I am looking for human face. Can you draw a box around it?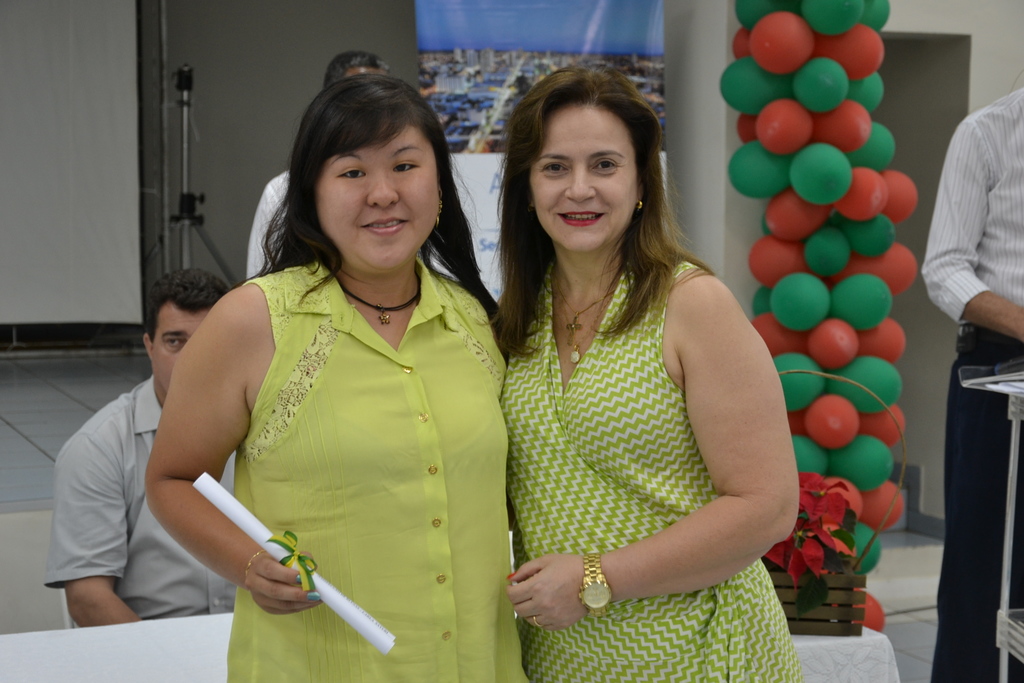
Sure, the bounding box is region(316, 121, 438, 276).
